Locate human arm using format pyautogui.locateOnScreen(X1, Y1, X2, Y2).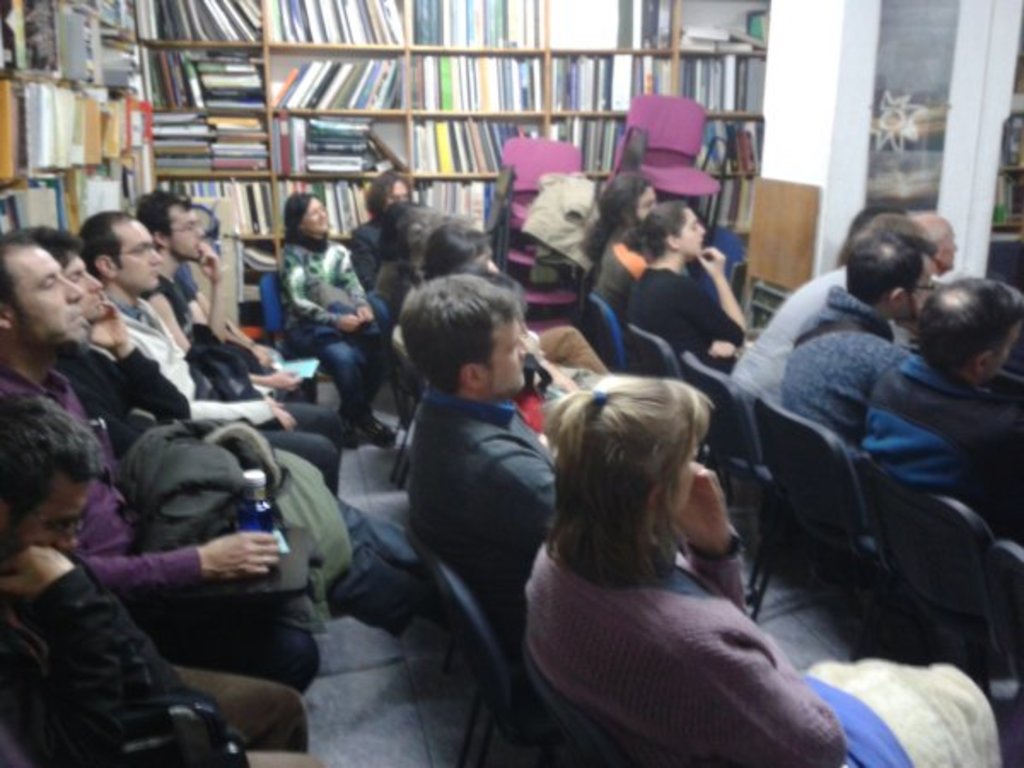
pyautogui.locateOnScreen(203, 236, 230, 341).
